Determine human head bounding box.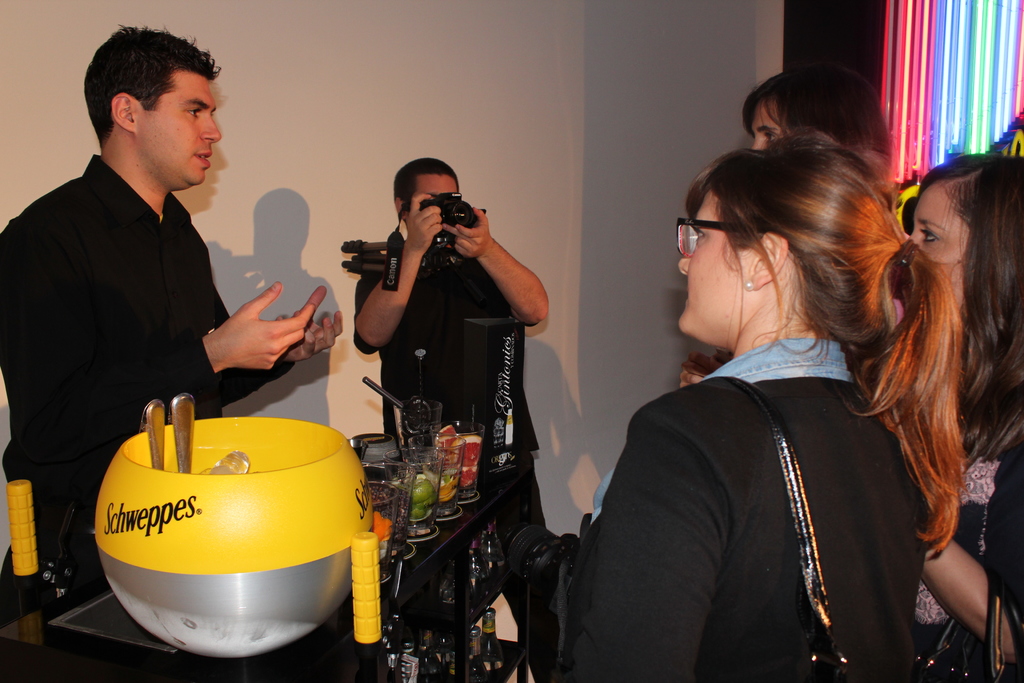
Determined: 86:29:223:188.
